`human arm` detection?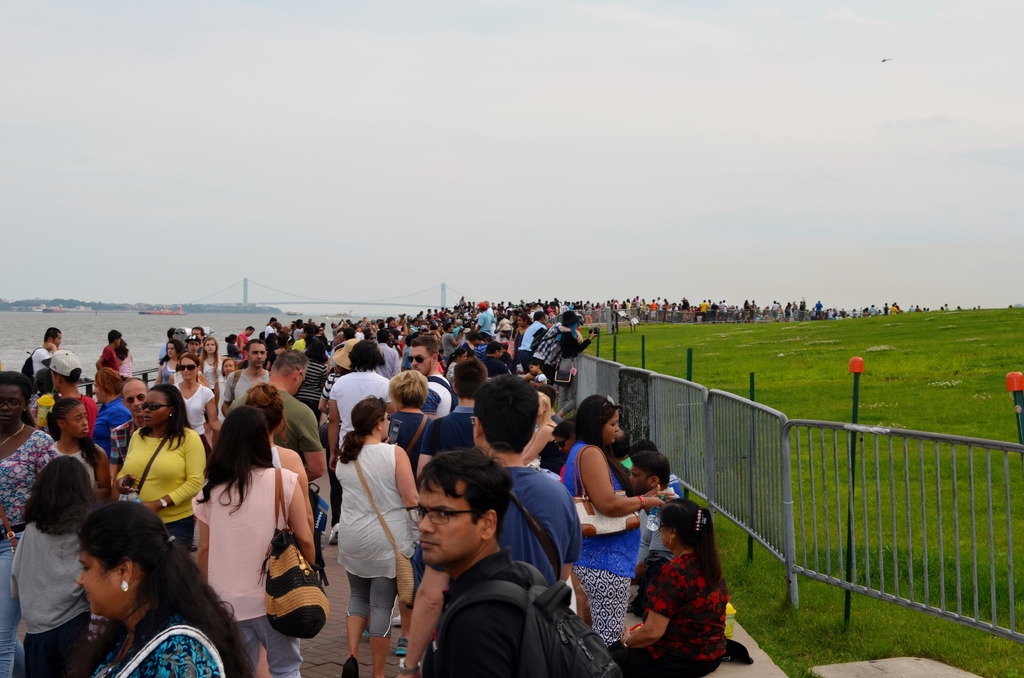
BBox(395, 318, 408, 337)
